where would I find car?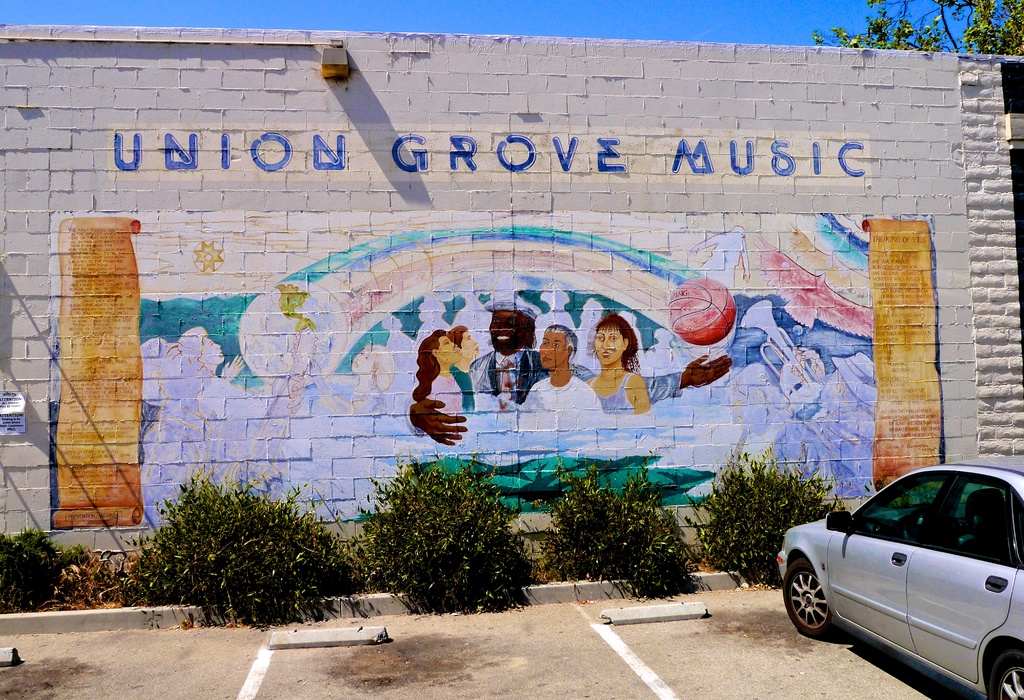
At bbox=[781, 457, 1023, 699].
